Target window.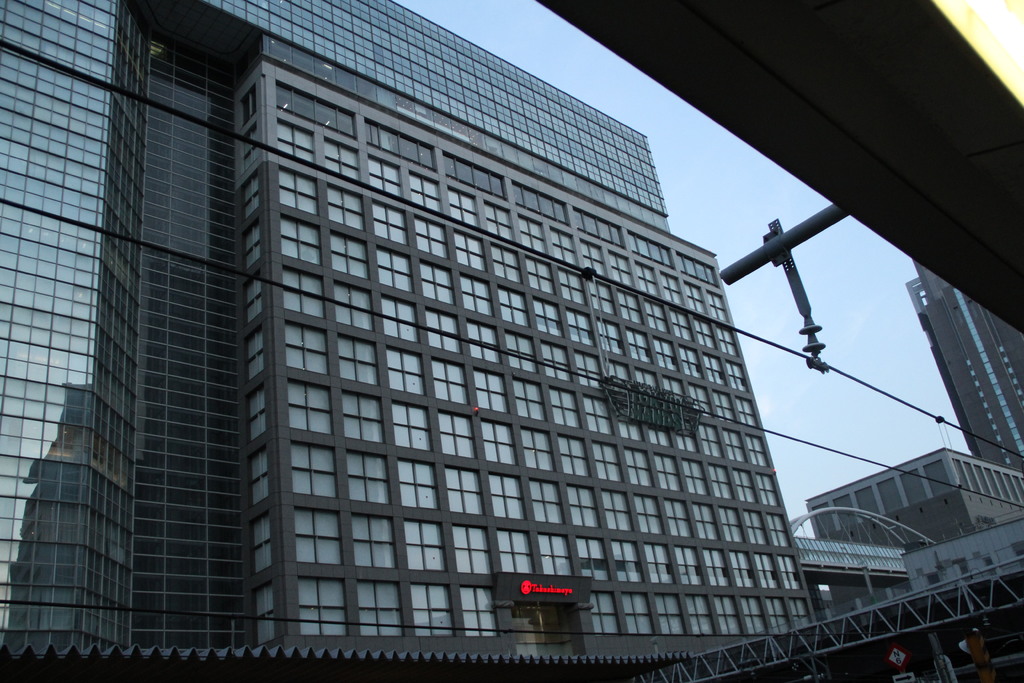
Target region: (689, 315, 708, 353).
